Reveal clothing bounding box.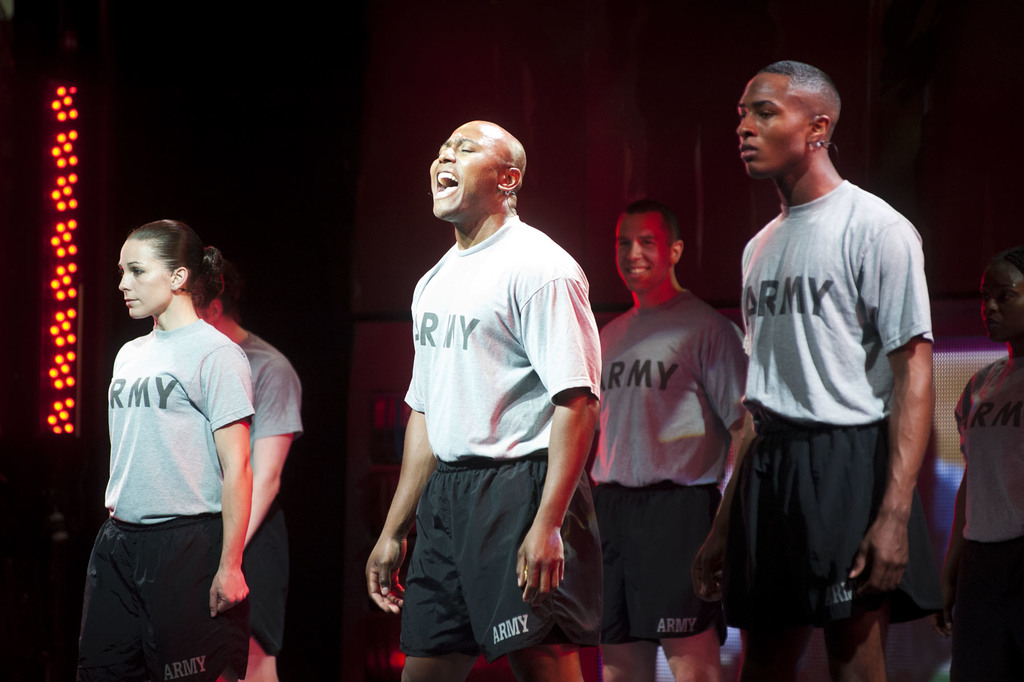
Revealed: <box>242,331,305,655</box>.
